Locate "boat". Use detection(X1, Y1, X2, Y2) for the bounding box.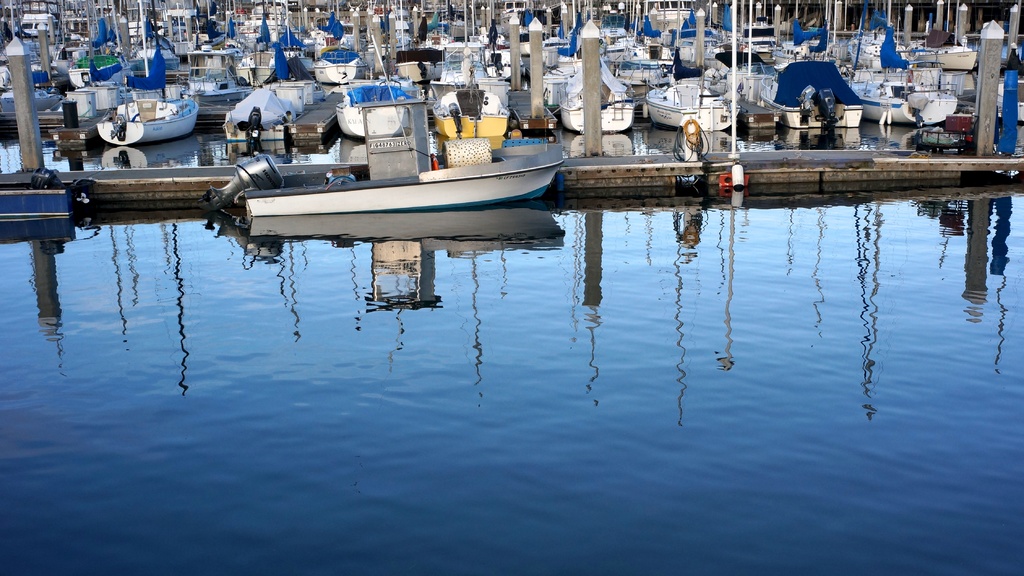
detection(566, 63, 636, 140).
